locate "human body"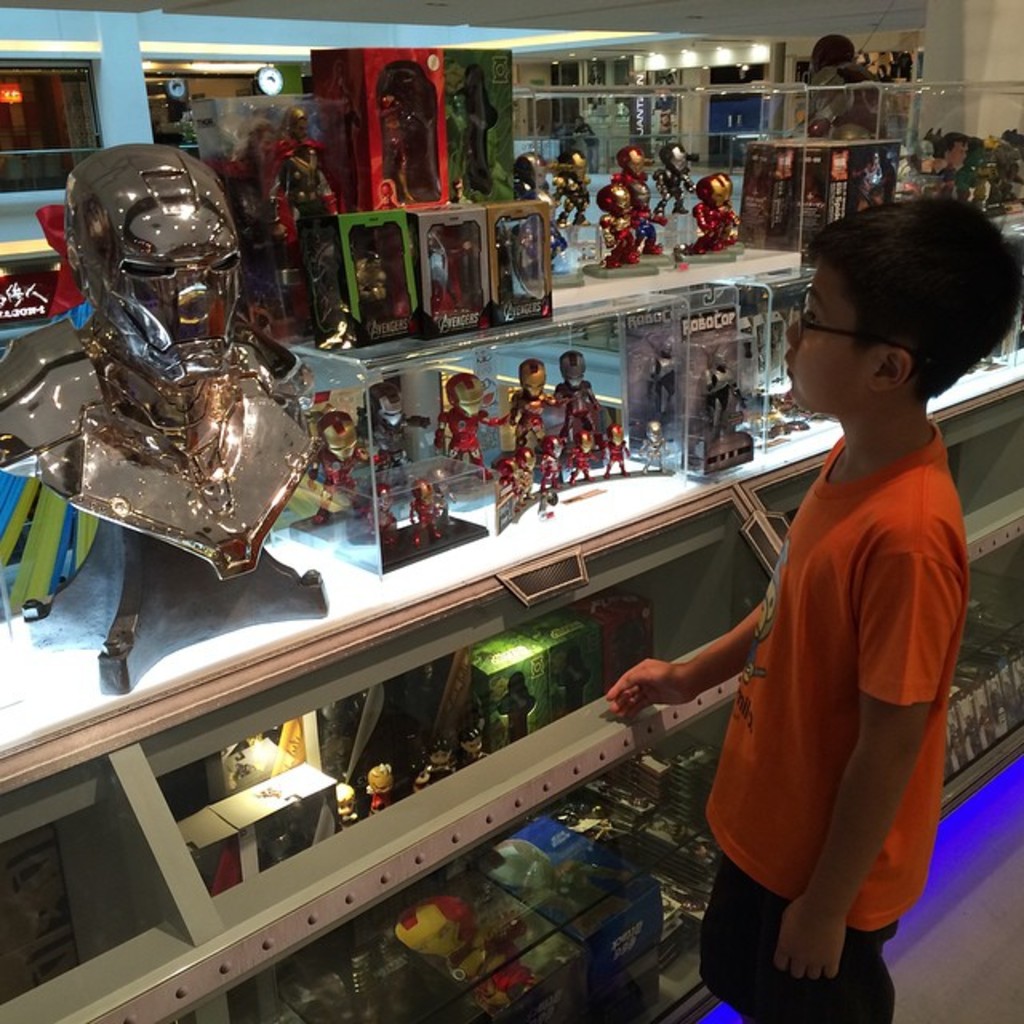
378:98:419:206
